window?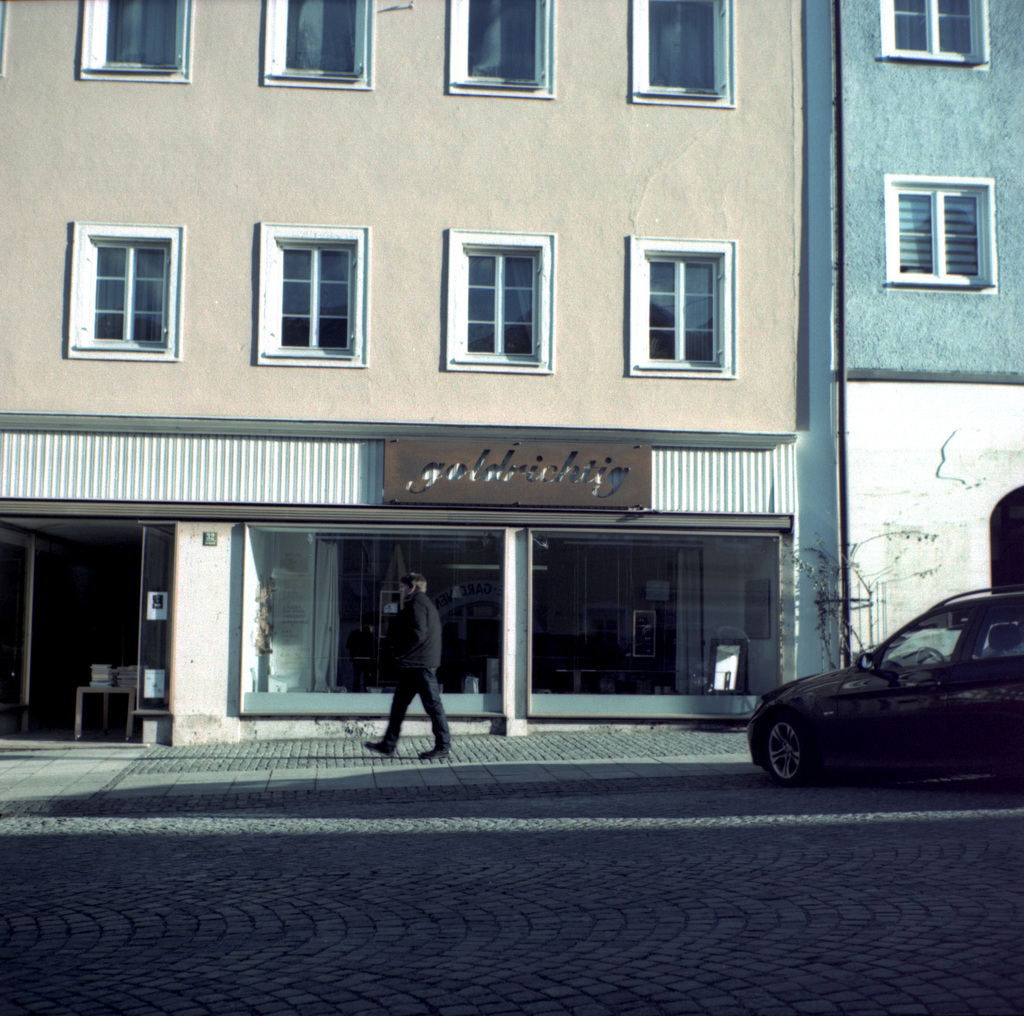
left=256, top=223, right=371, bottom=367
